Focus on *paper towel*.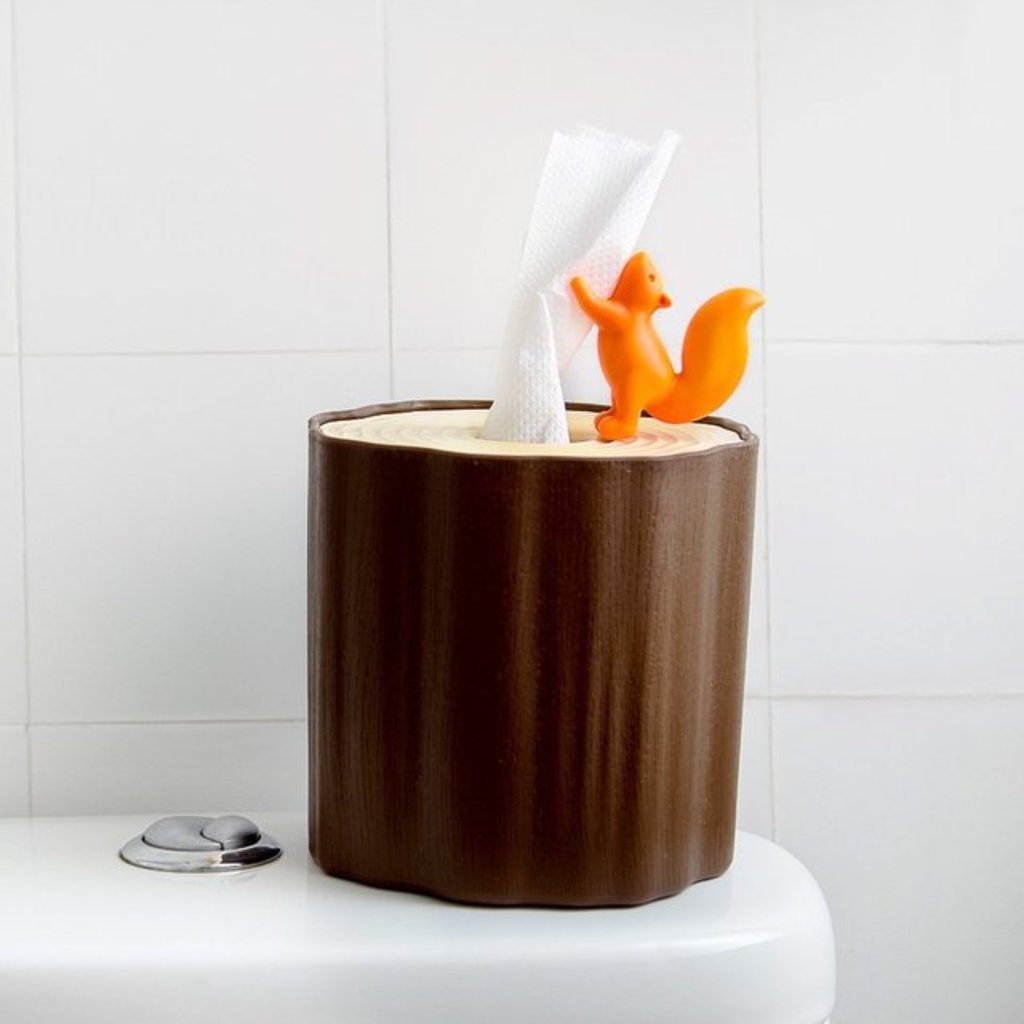
Focused at locate(466, 126, 712, 458).
